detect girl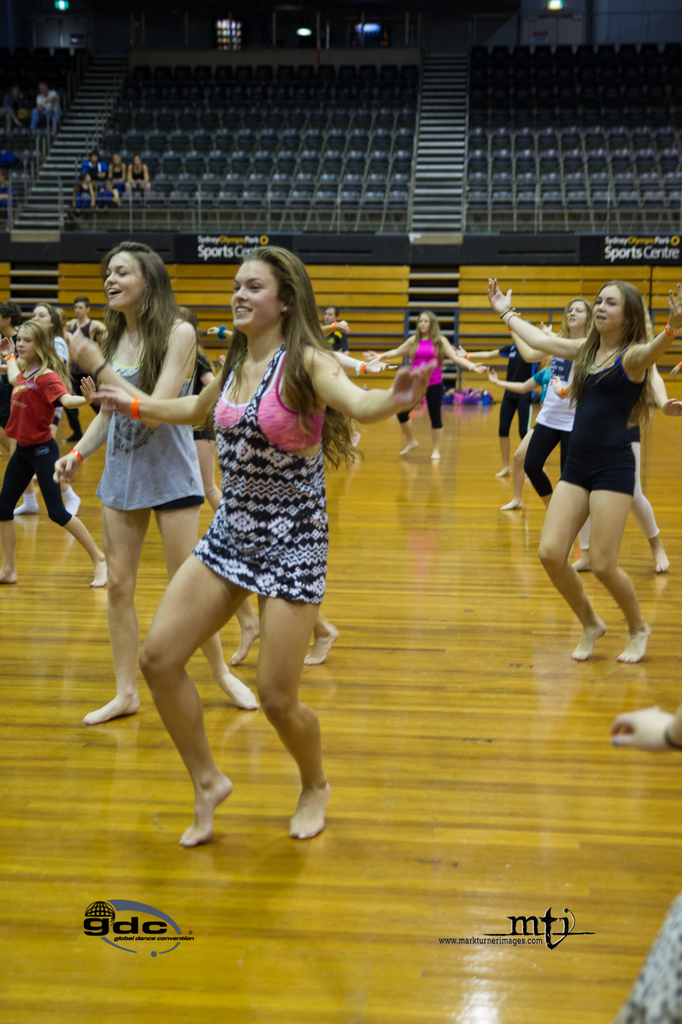
<box>485,283,681,668</box>
